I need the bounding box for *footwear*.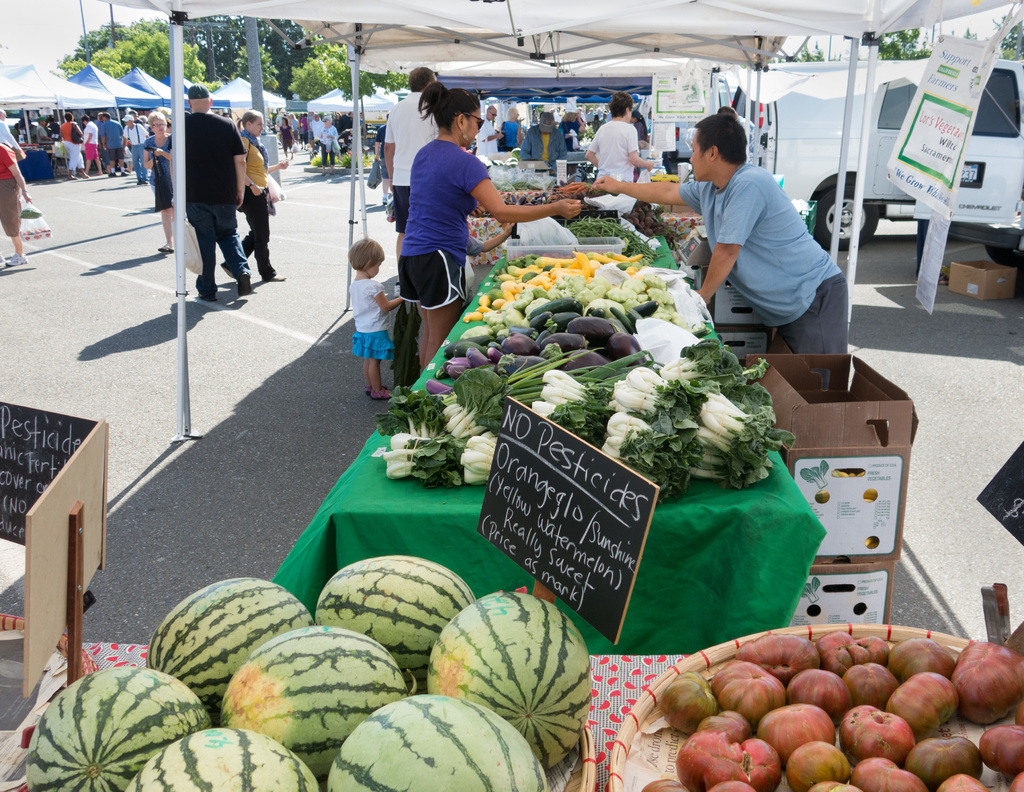
Here it is: (237,271,255,295).
